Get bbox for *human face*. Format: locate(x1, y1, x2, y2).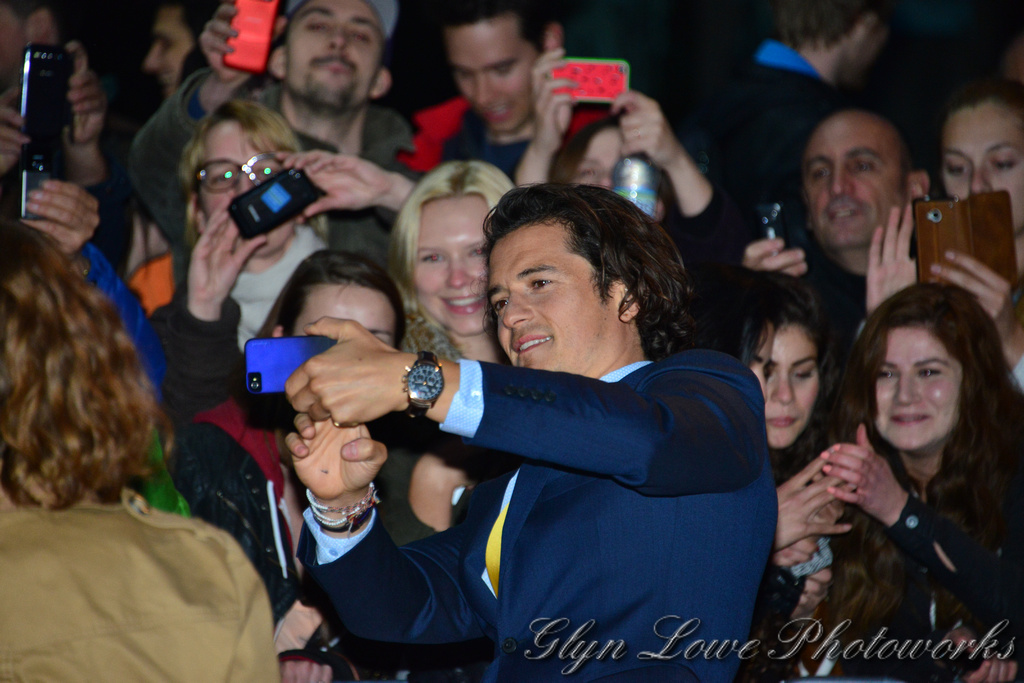
locate(287, 0, 386, 118).
